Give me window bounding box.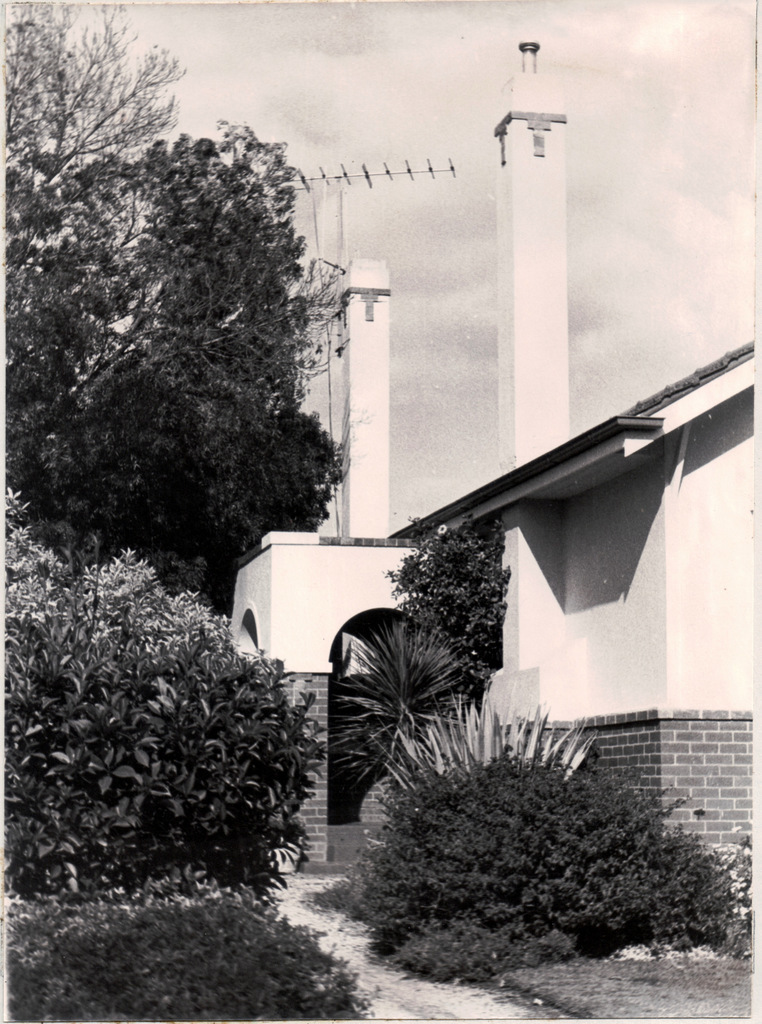
detection(367, 297, 374, 320).
